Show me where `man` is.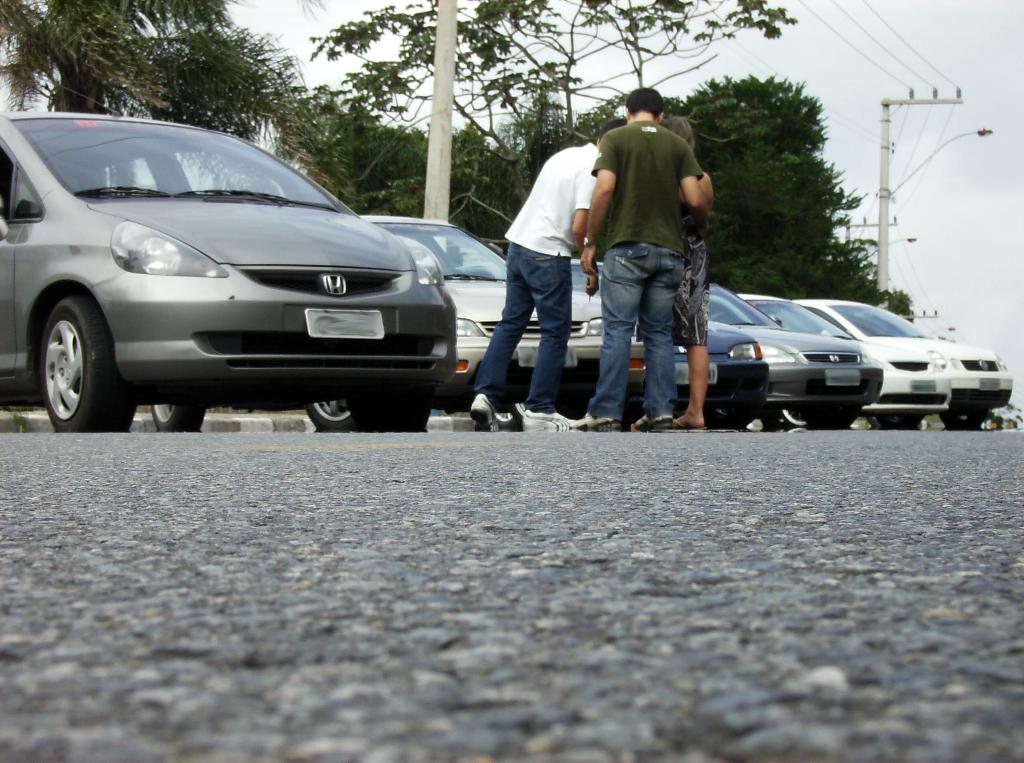
`man` is at [587,79,720,424].
